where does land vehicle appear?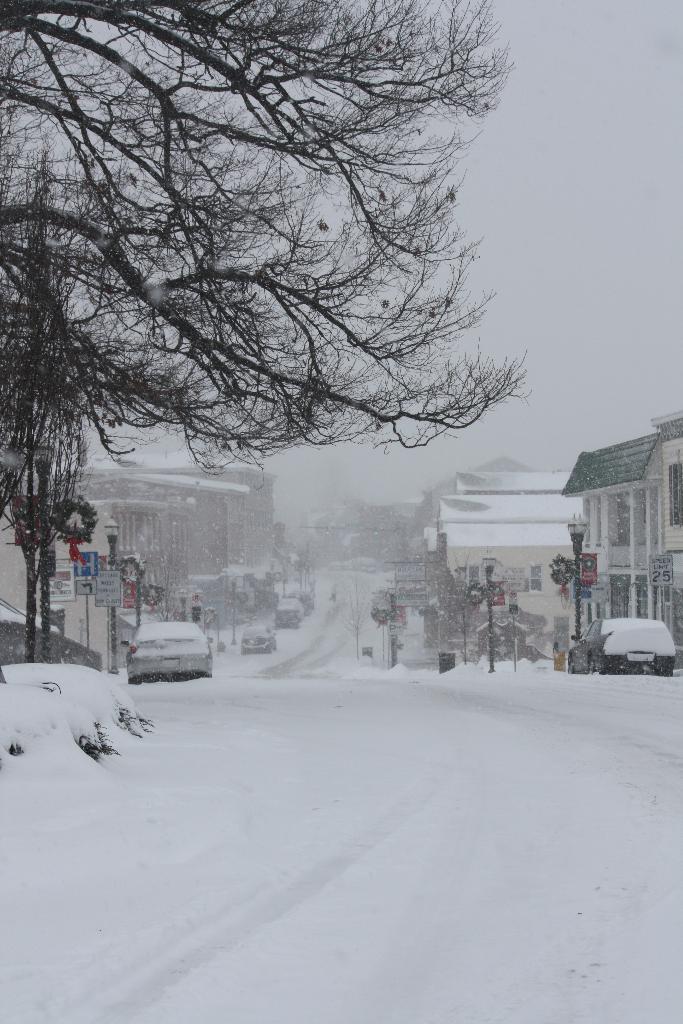
Appears at left=124, top=618, right=213, bottom=688.
